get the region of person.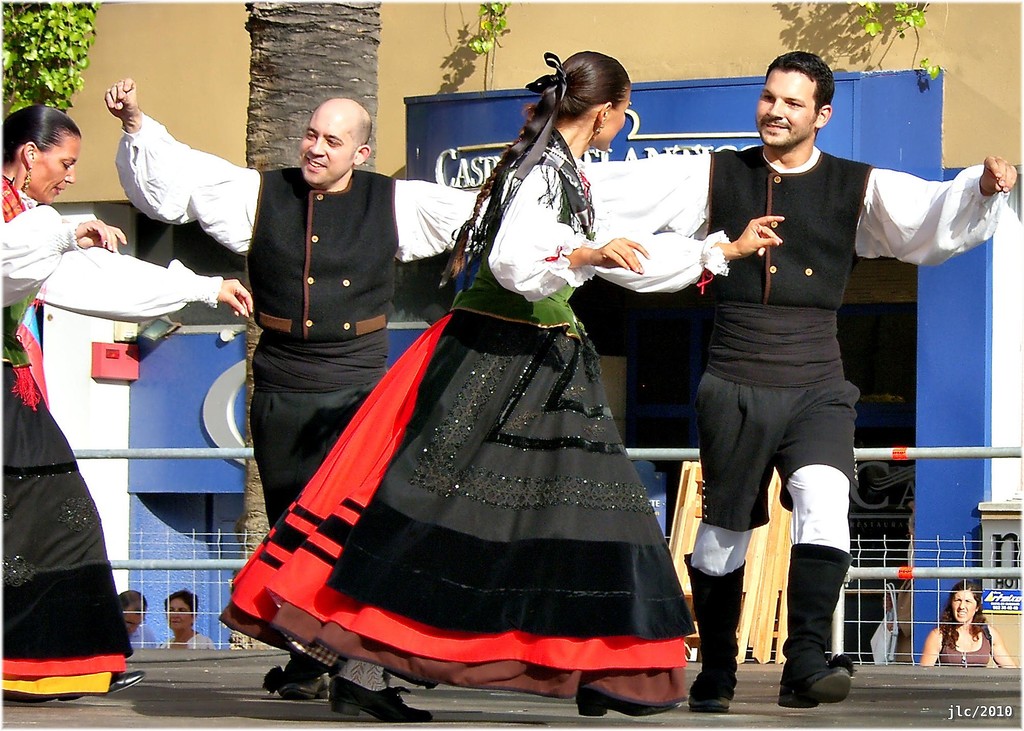
(left=0, top=106, right=250, bottom=703).
